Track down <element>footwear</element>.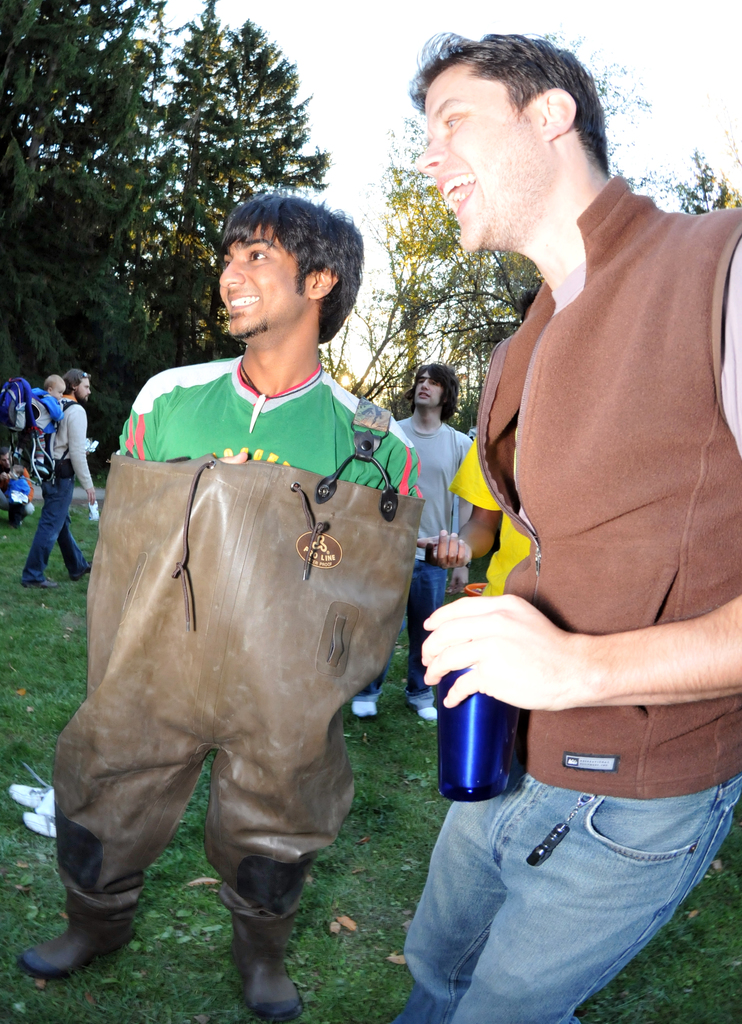
Tracked to 17, 909, 138, 981.
